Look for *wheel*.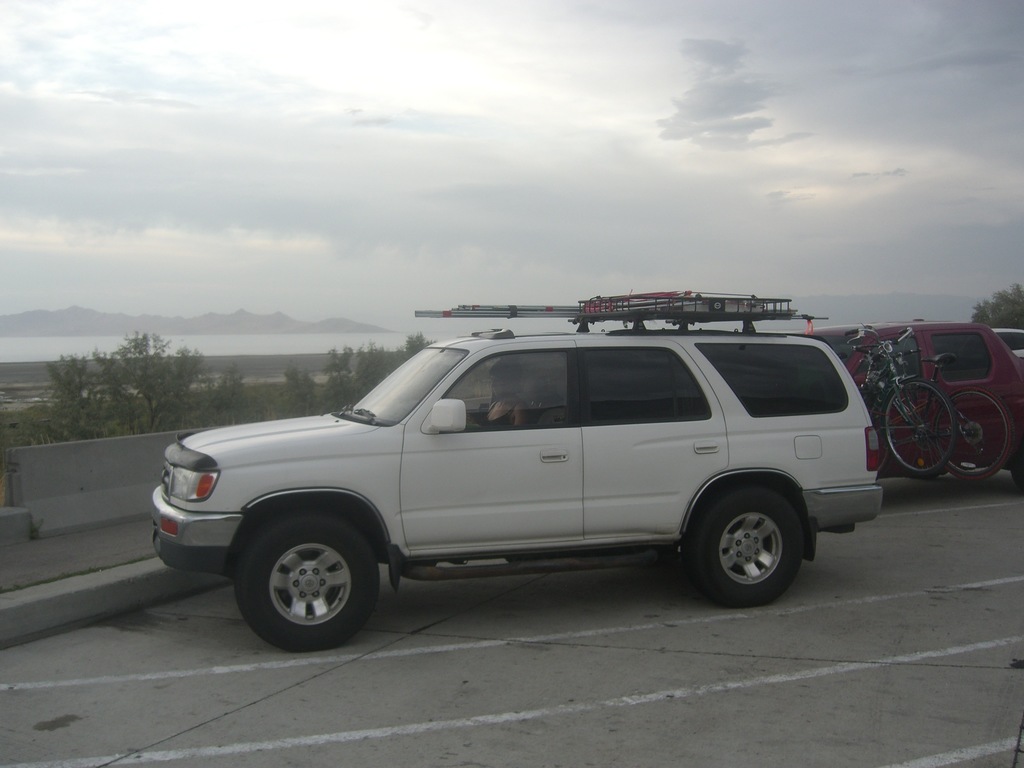
Found: rect(932, 383, 1012, 491).
